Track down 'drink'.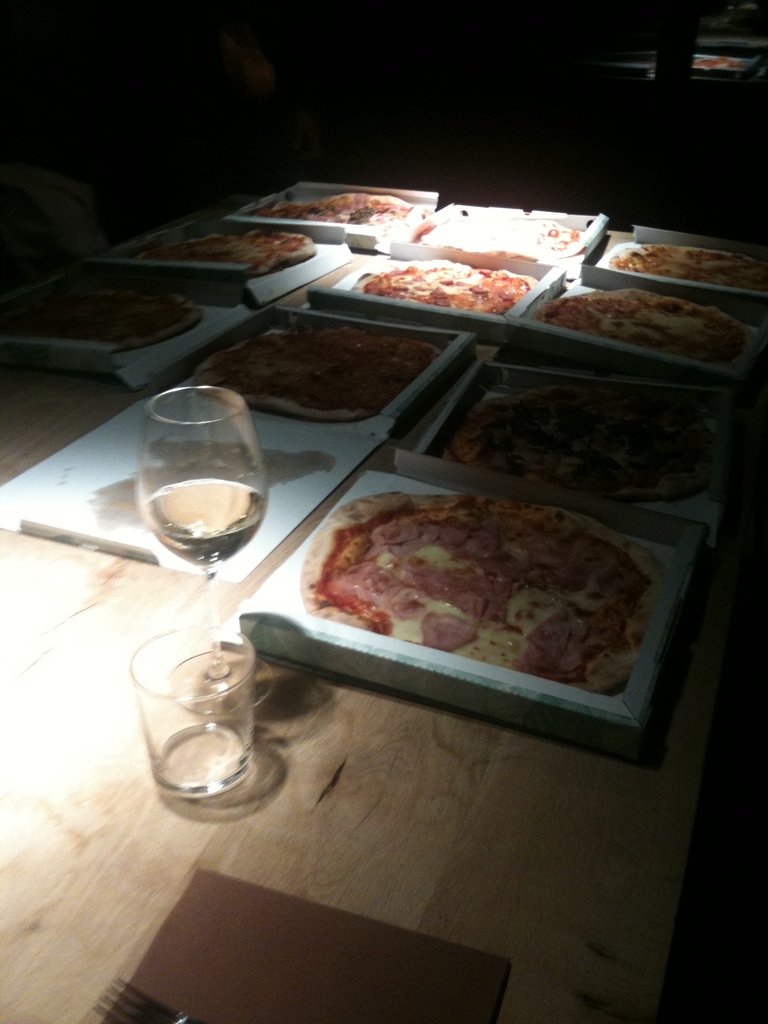
Tracked to select_region(151, 475, 268, 565).
